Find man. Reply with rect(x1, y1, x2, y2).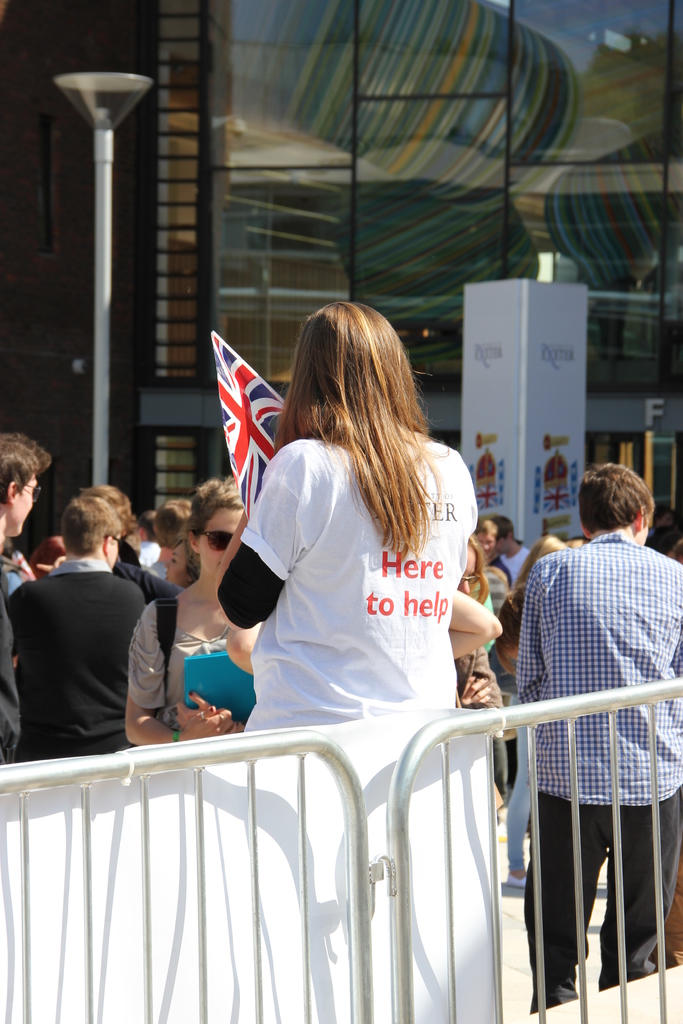
rect(11, 500, 182, 774).
